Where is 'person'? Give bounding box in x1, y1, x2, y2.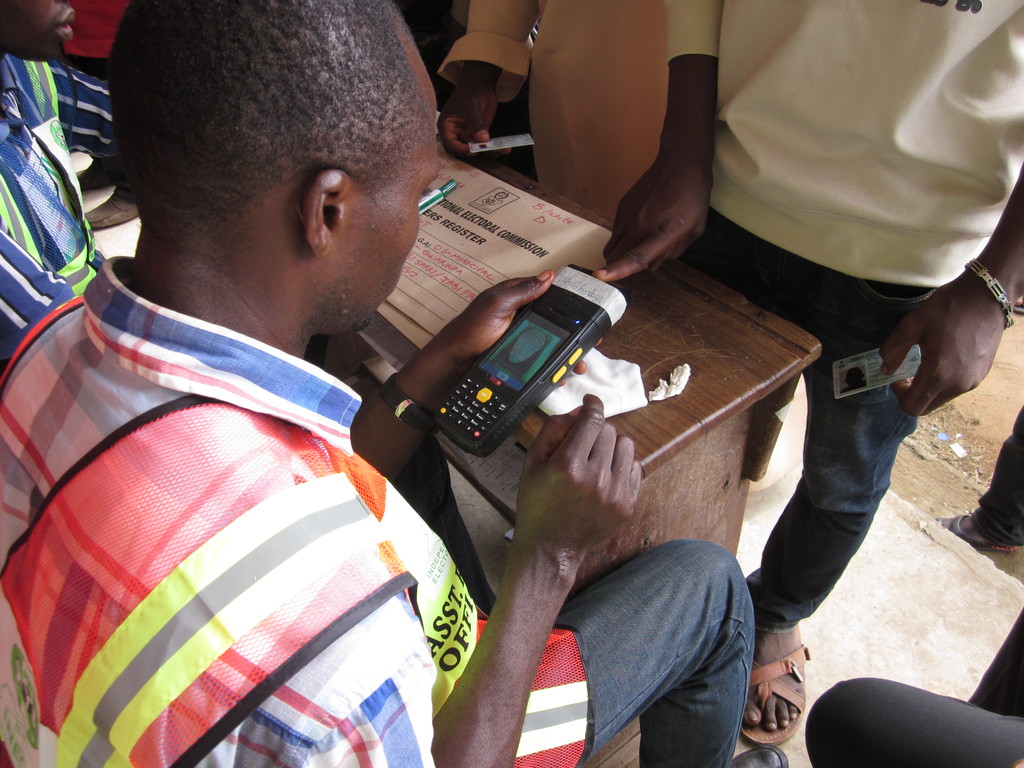
698, 0, 1001, 692.
